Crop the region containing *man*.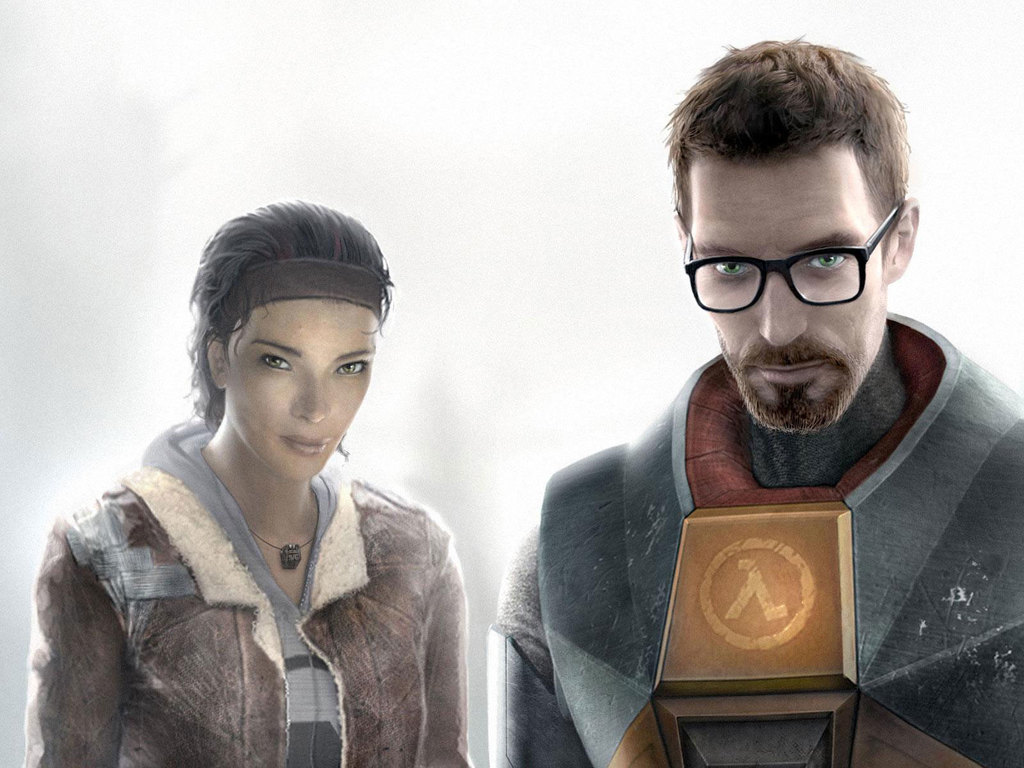
Crop region: box=[478, 52, 1023, 741].
